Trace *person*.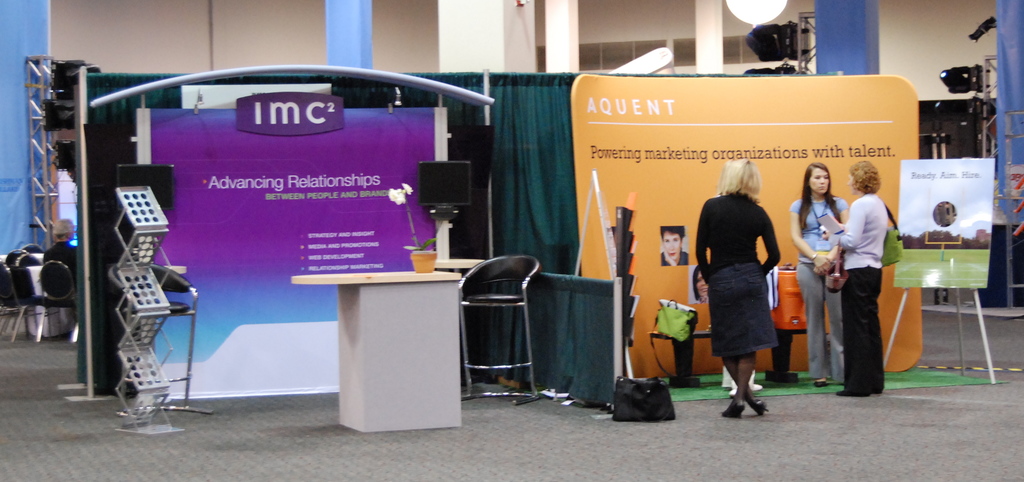
Traced to {"x1": 790, "y1": 163, "x2": 851, "y2": 387}.
